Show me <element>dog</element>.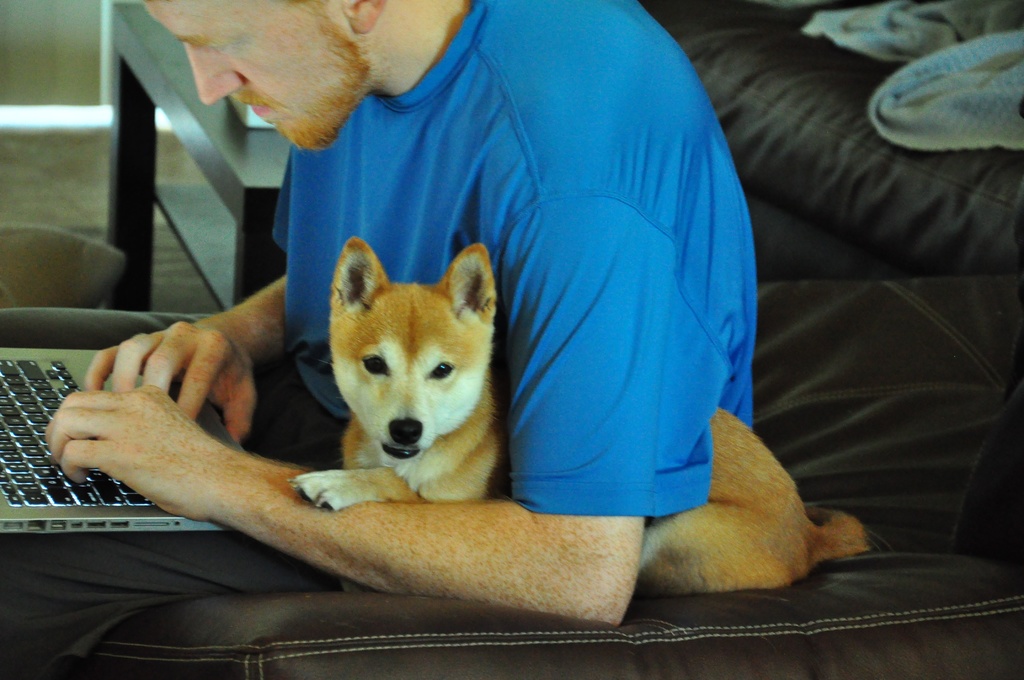
<element>dog</element> is here: locate(296, 235, 883, 597).
